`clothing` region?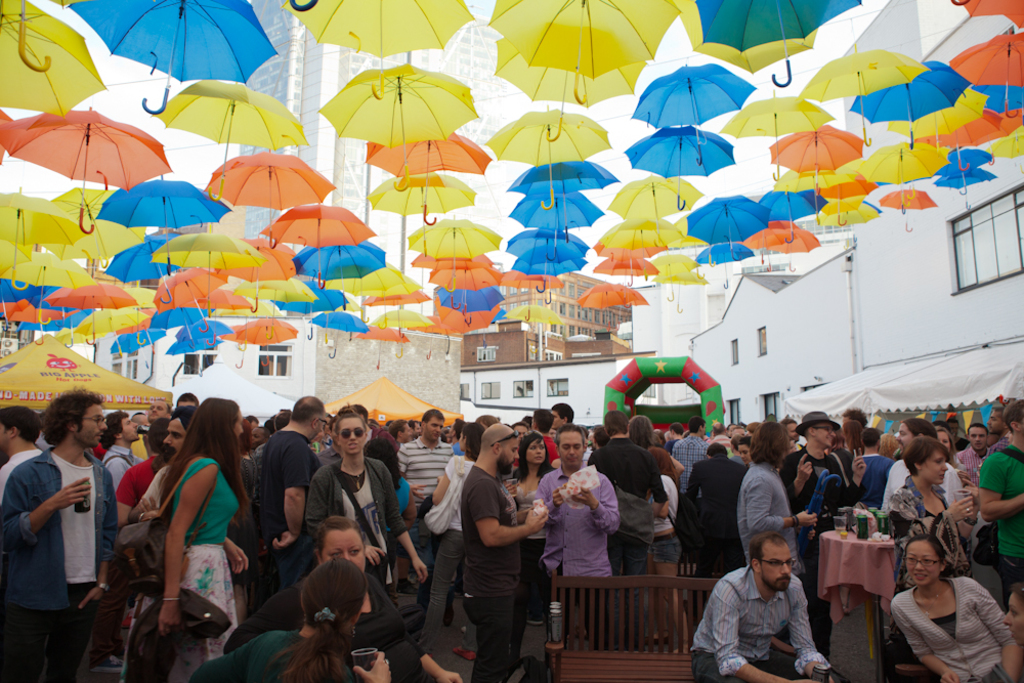
{"left": 708, "top": 554, "right": 841, "bottom": 675}
